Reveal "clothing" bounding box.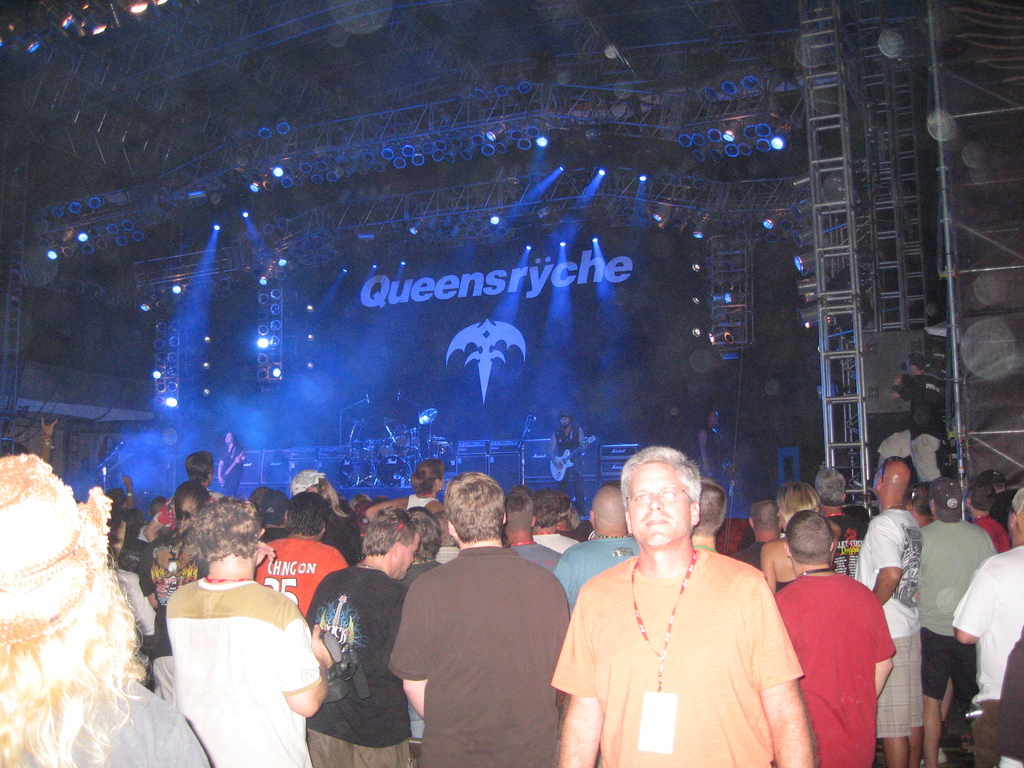
Revealed: <box>735,541,761,569</box>.
